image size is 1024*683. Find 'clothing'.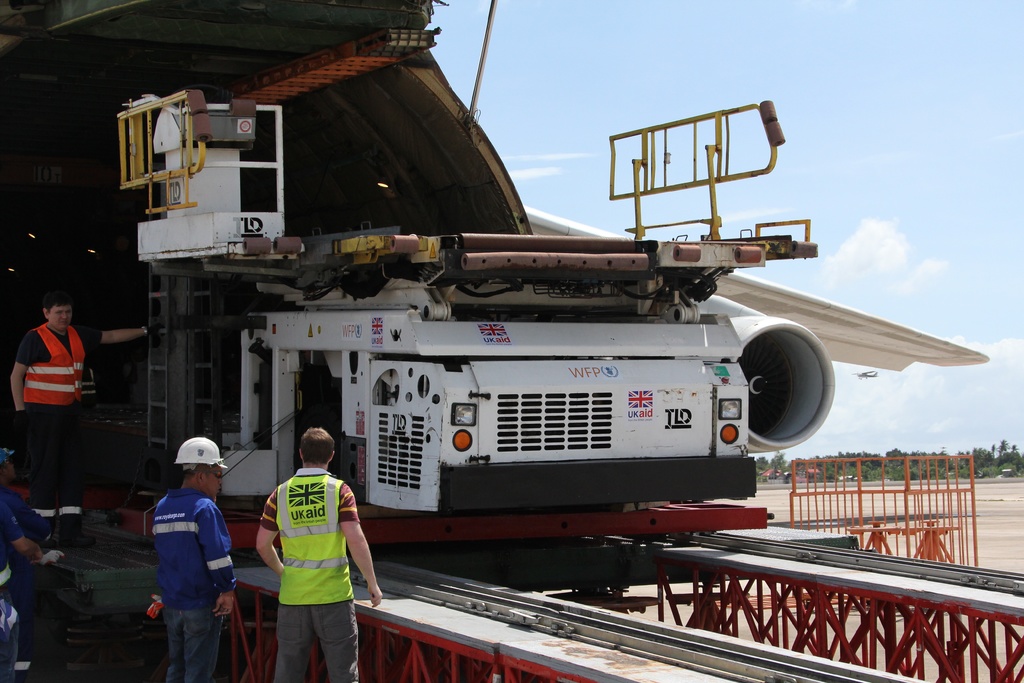
bbox=(5, 494, 28, 668).
